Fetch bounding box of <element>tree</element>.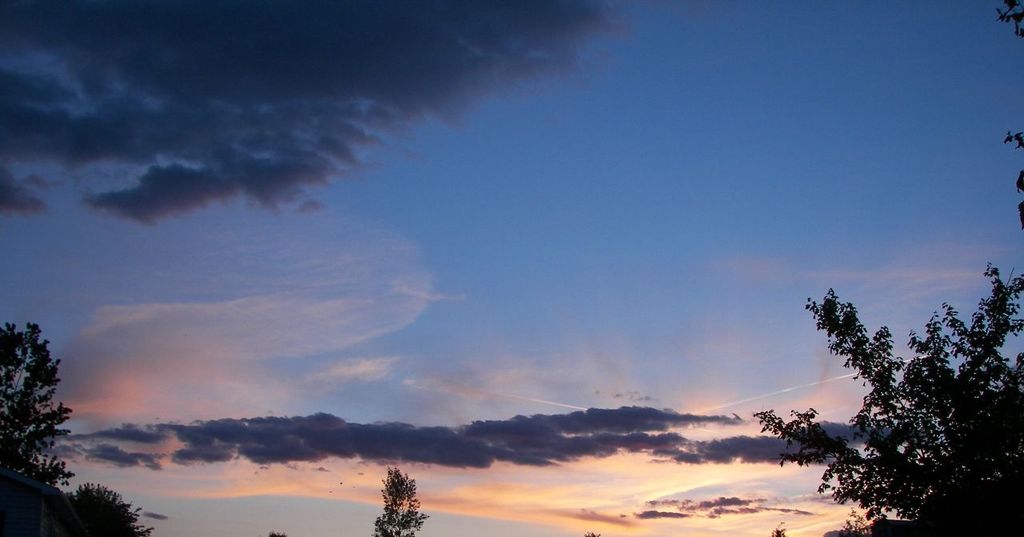
Bbox: Rect(2, 321, 150, 536).
